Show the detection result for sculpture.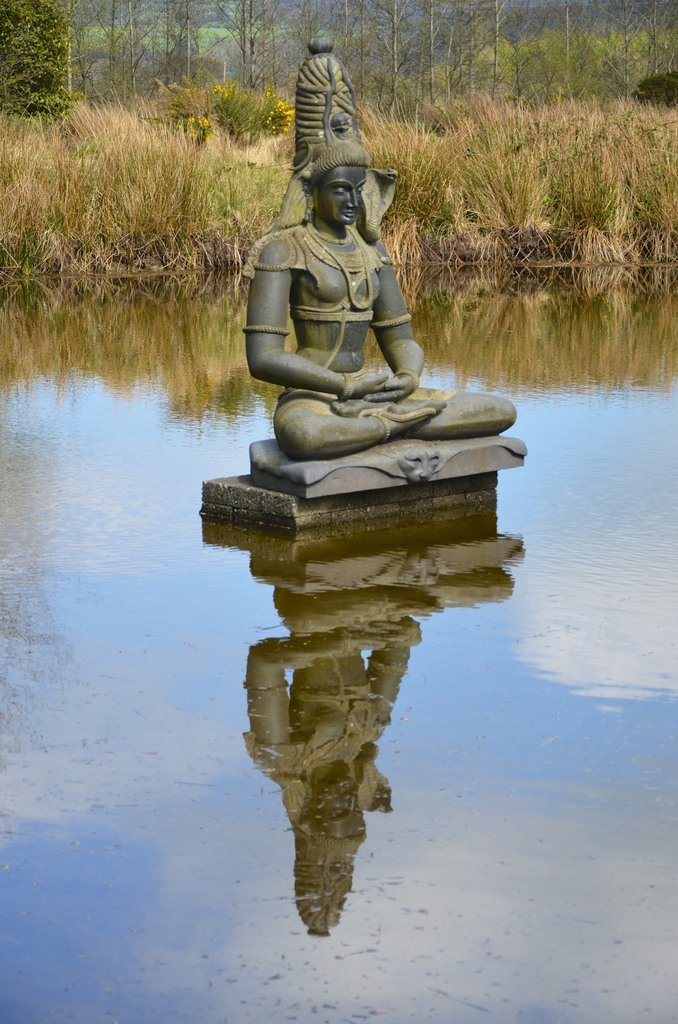
[left=233, top=70, right=499, bottom=528].
